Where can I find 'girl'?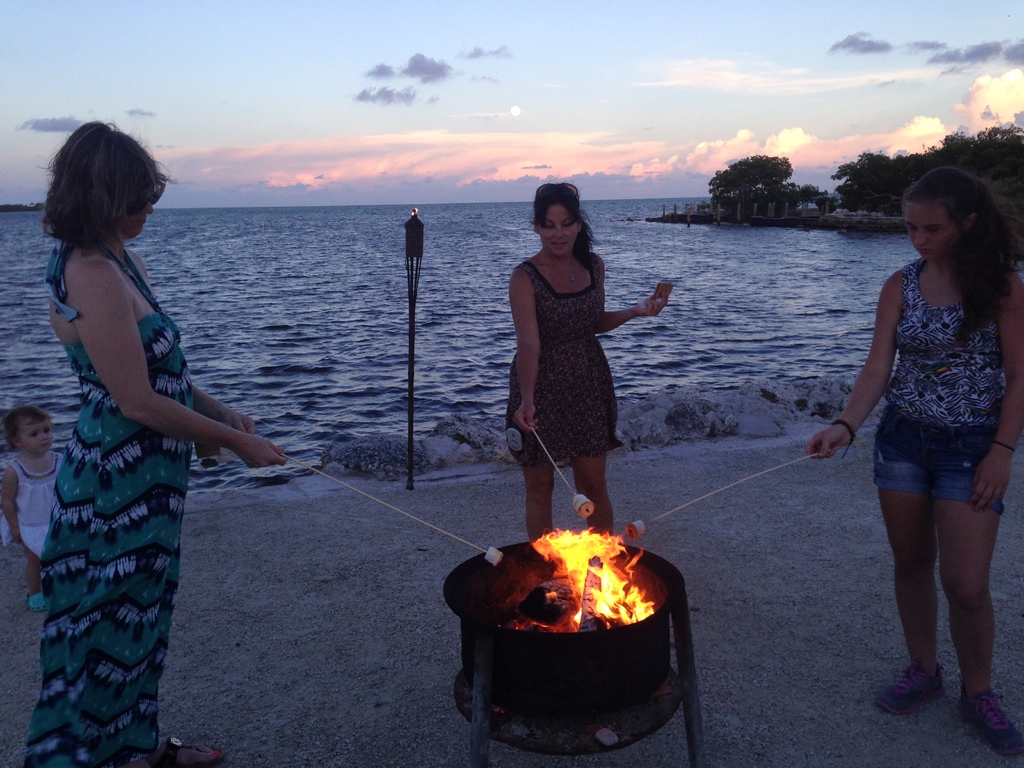
You can find it at 810, 169, 1023, 750.
